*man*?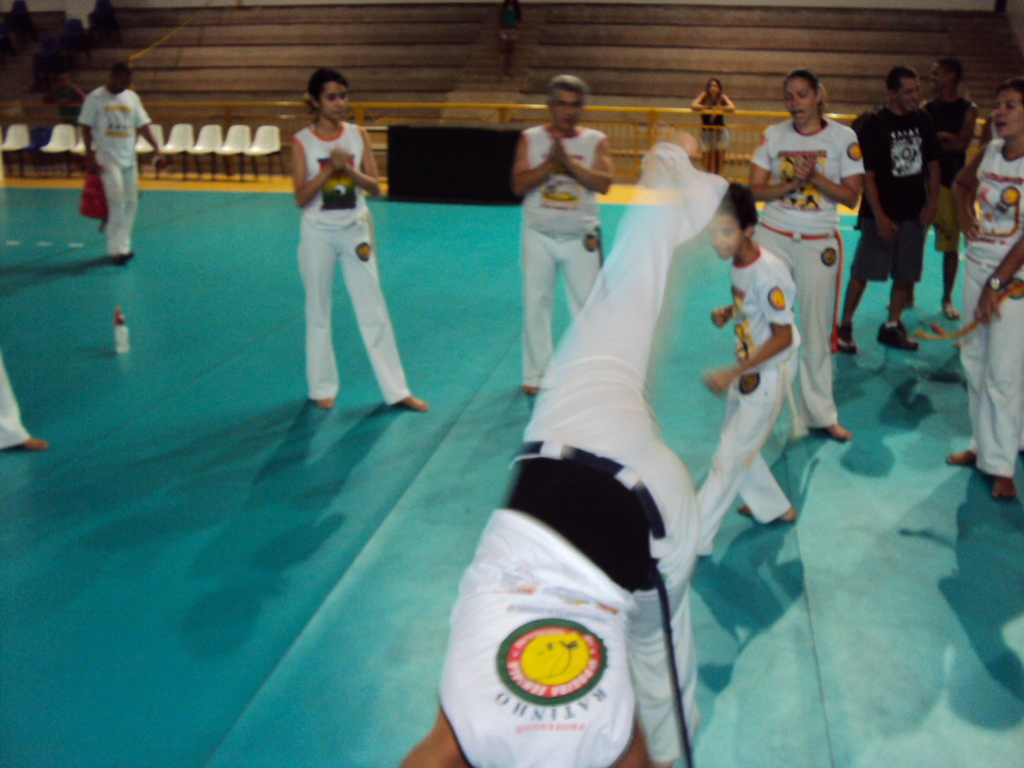
83,58,179,264
